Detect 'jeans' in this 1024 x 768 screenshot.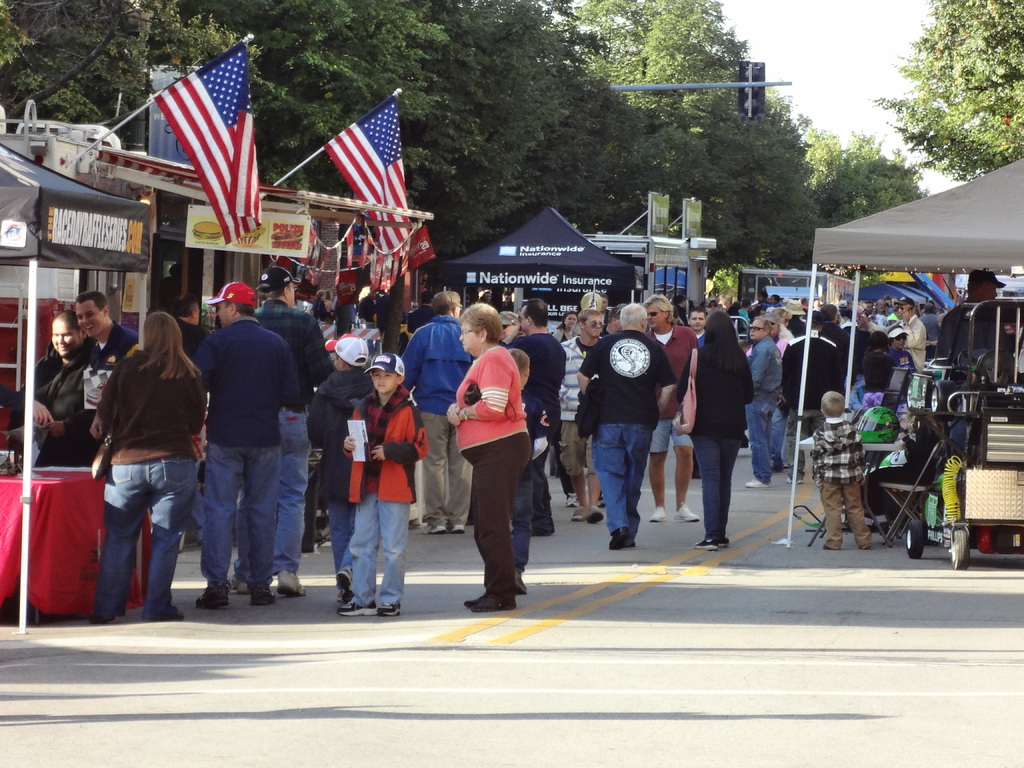
Detection: bbox=(555, 460, 573, 496).
